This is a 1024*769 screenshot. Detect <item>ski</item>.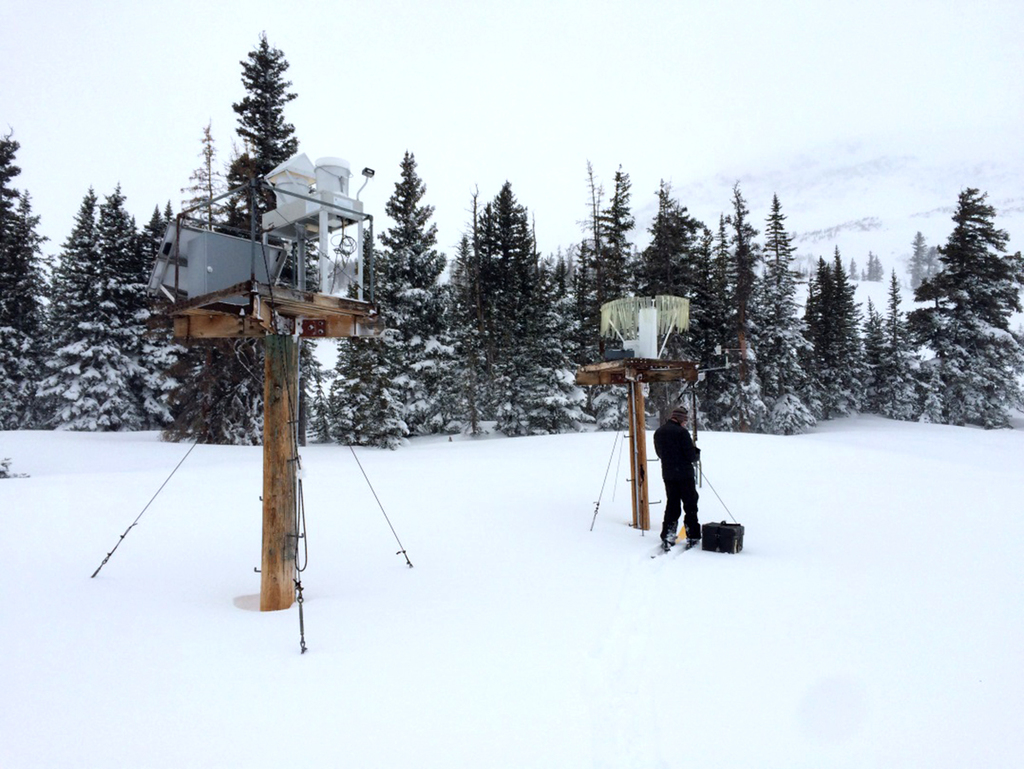
[643,524,710,577].
